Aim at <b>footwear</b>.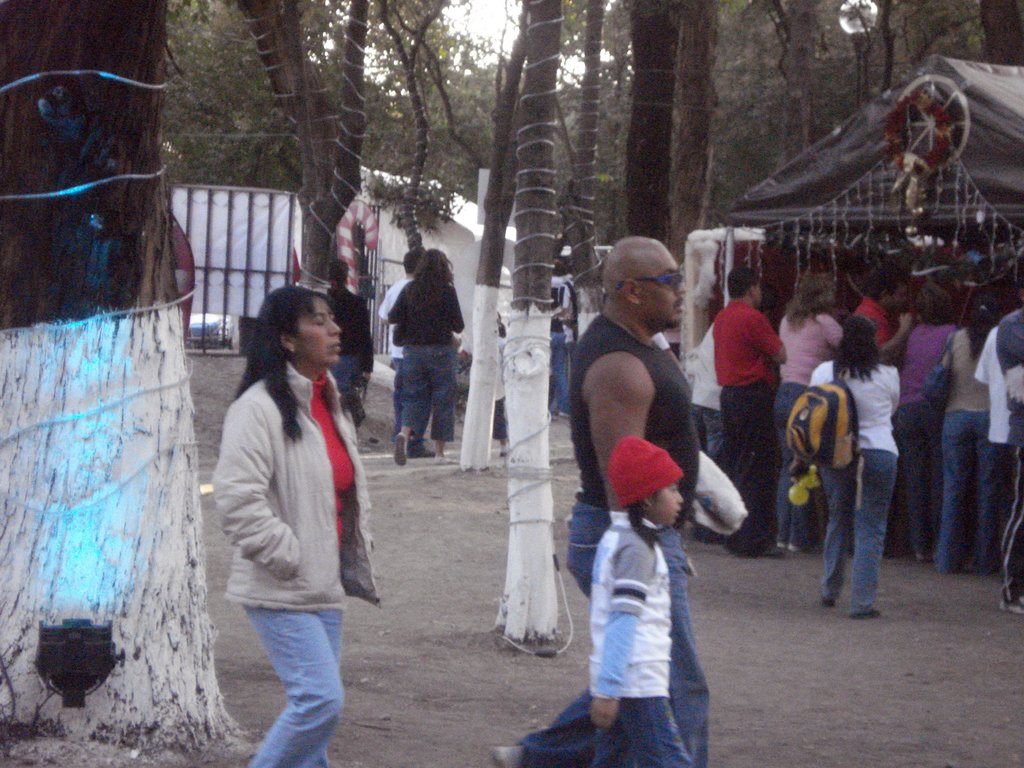
Aimed at crop(822, 588, 837, 610).
